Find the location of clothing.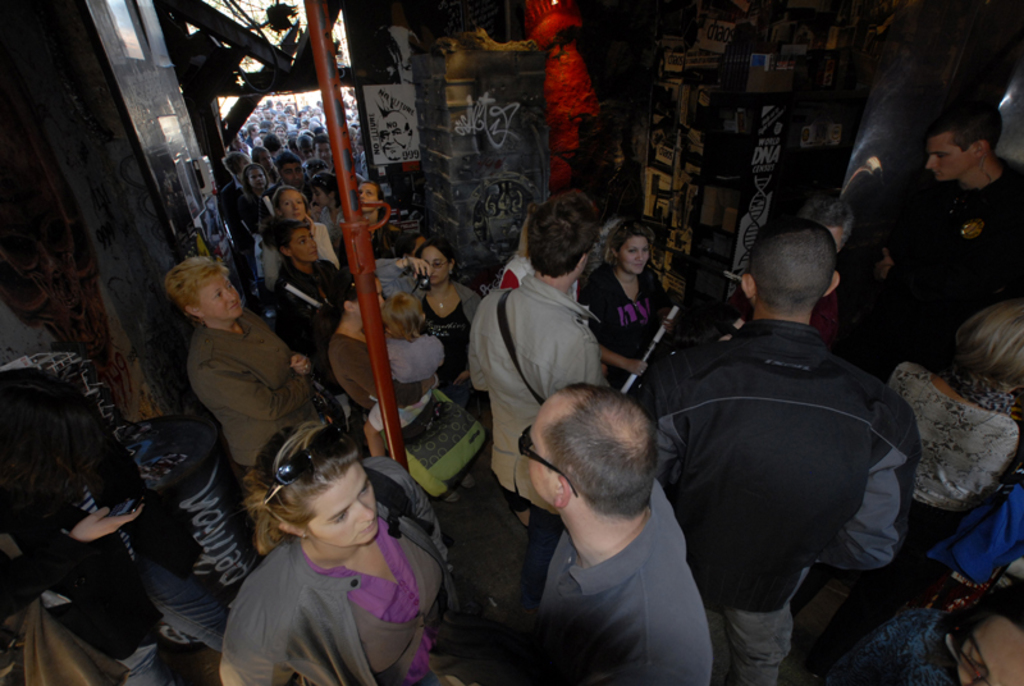
Location: pyautogui.locateOnScreen(219, 448, 451, 685).
